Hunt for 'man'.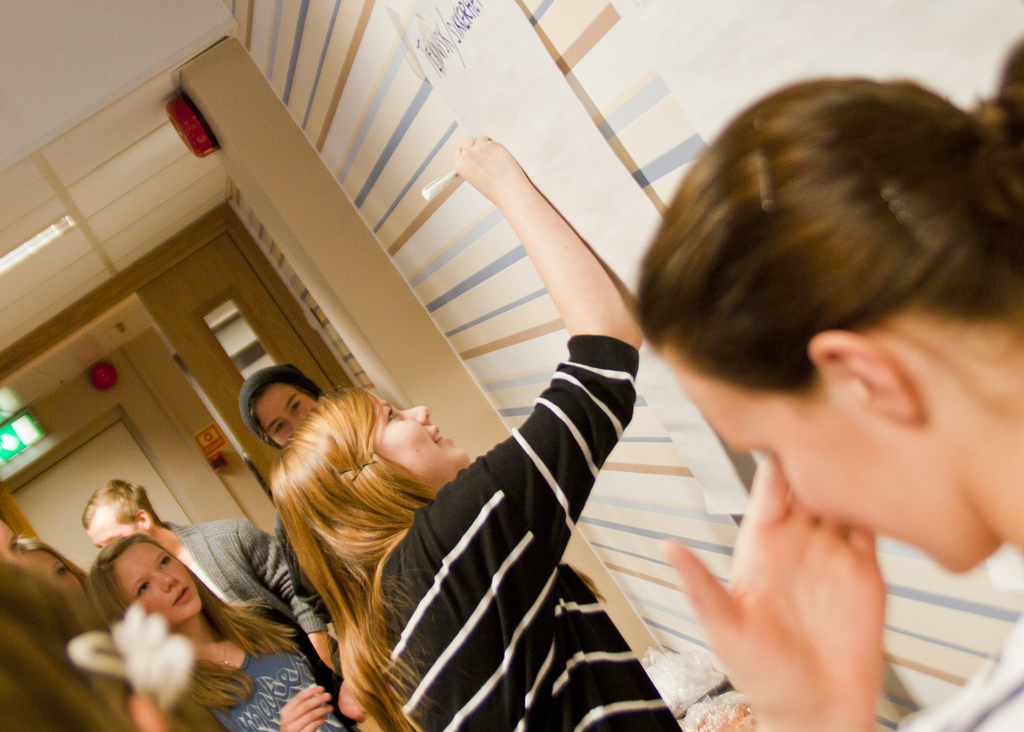
Hunted down at (x1=81, y1=478, x2=330, y2=674).
